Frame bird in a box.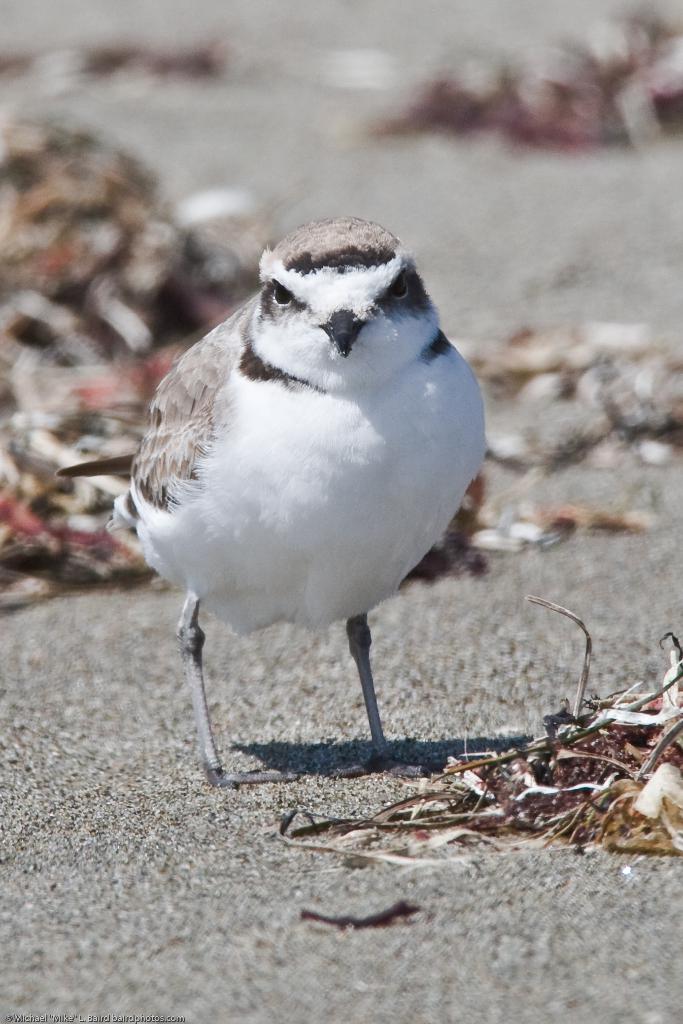
[99, 233, 477, 790].
